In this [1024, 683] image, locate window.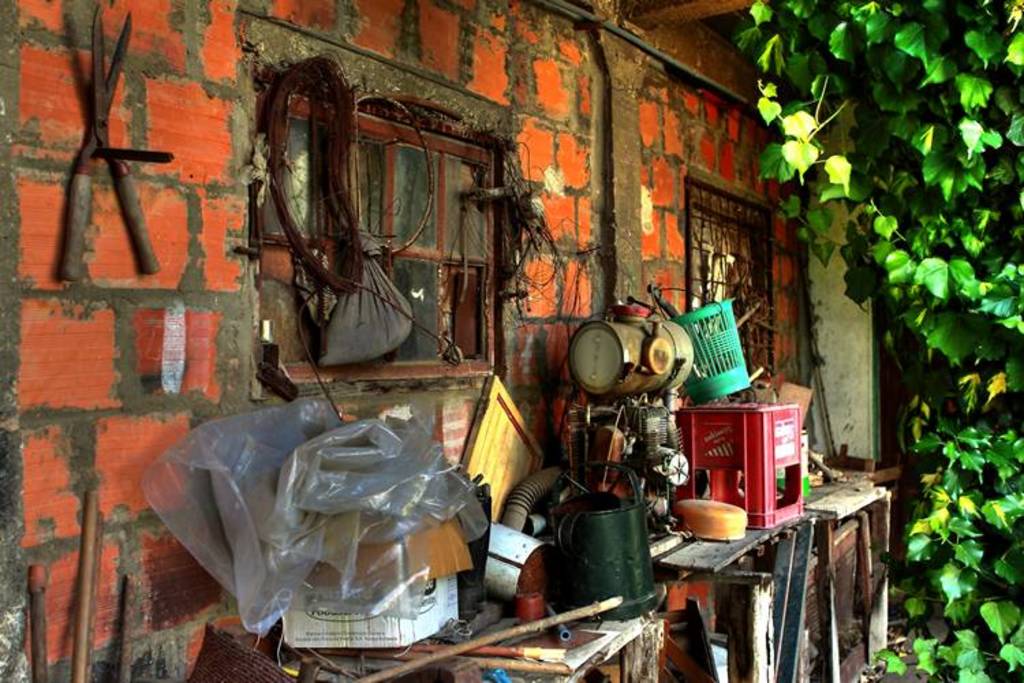
Bounding box: [left=688, top=182, right=792, bottom=406].
